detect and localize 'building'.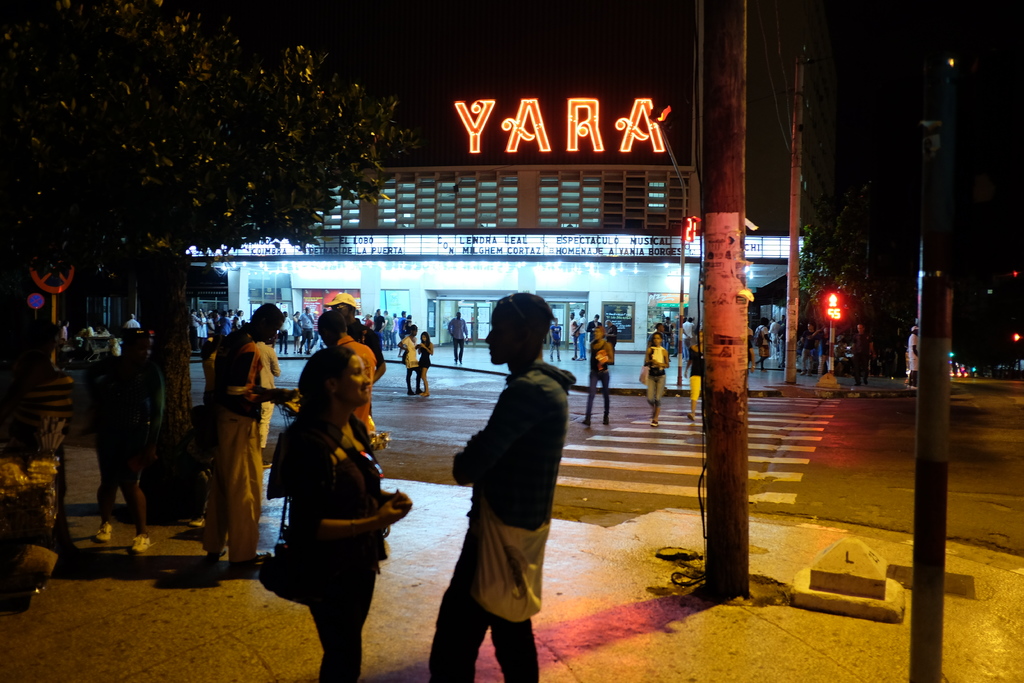
Localized at bbox=[182, 85, 806, 352].
